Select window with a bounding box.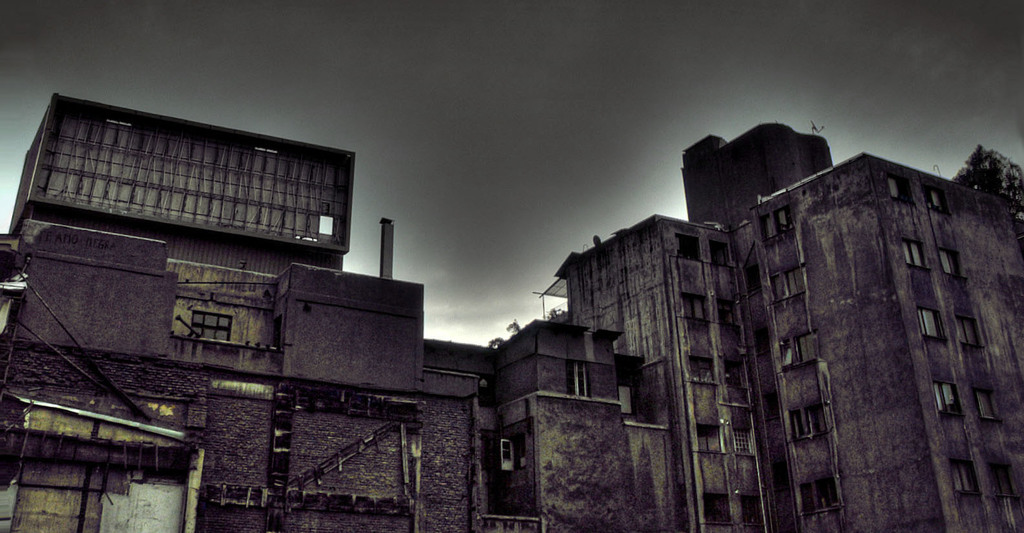
673,231,704,262.
